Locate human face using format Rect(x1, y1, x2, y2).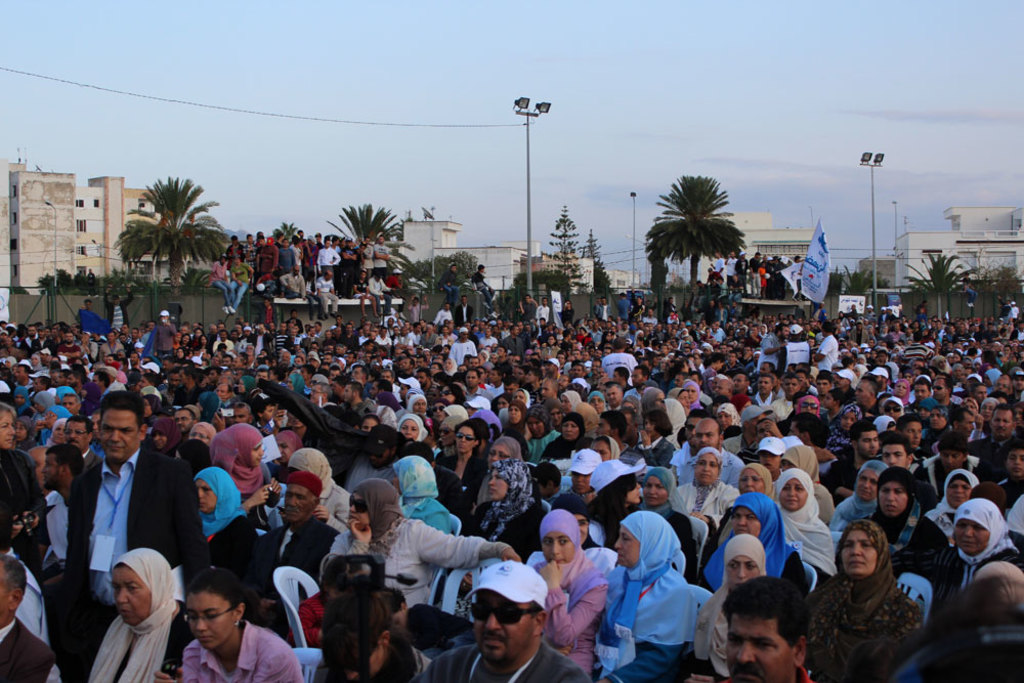
Rect(70, 421, 89, 452).
